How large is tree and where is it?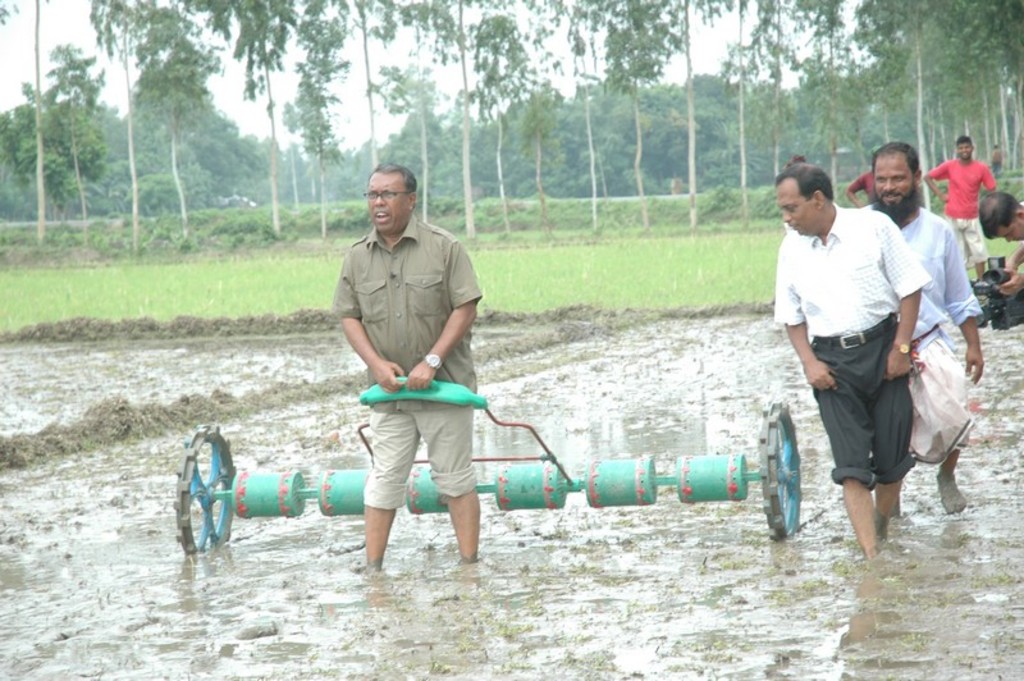
Bounding box: rect(46, 36, 106, 221).
